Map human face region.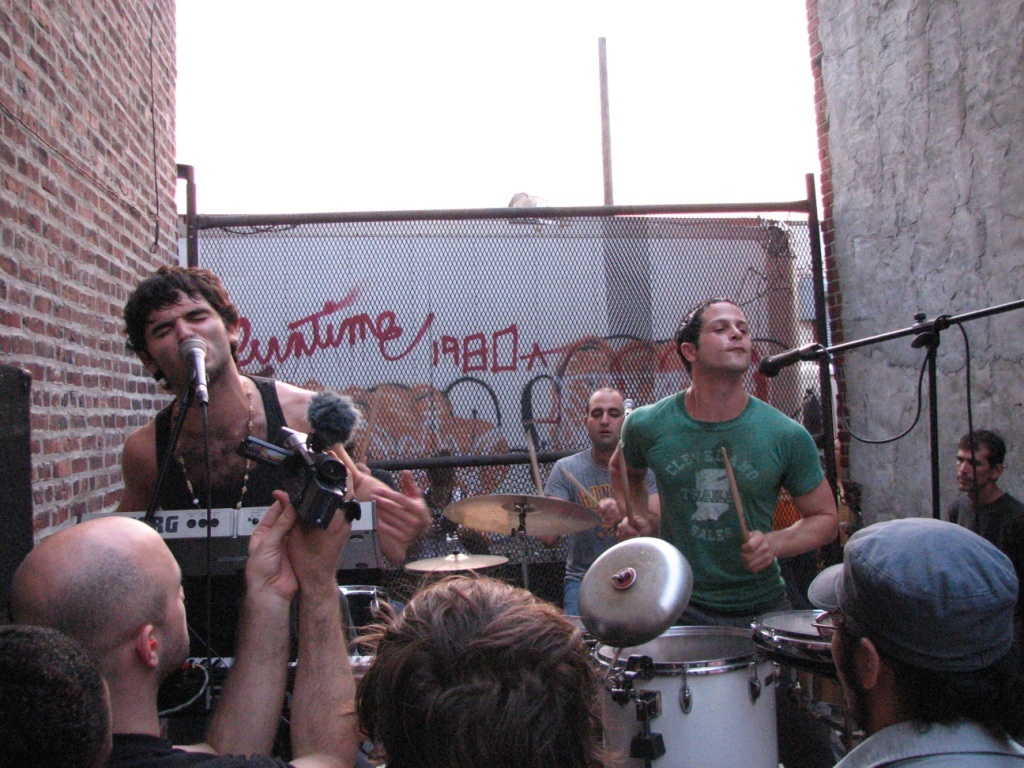
Mapped to 160, 556, 192, 663.
